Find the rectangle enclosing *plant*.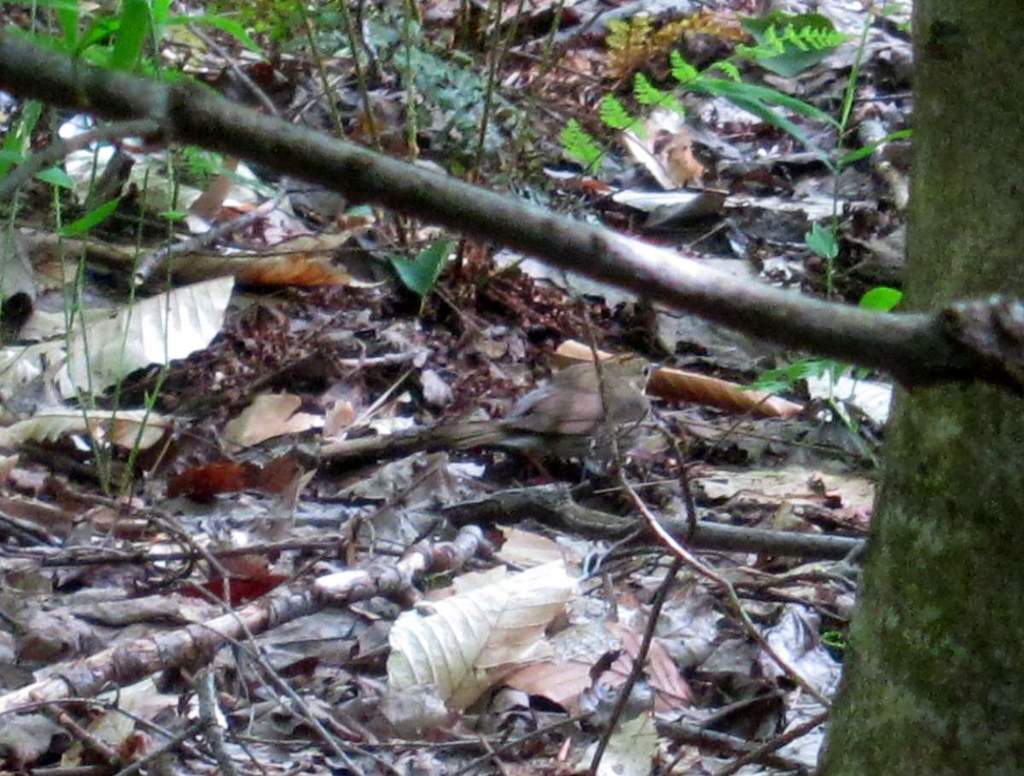
62 133 188 508.
